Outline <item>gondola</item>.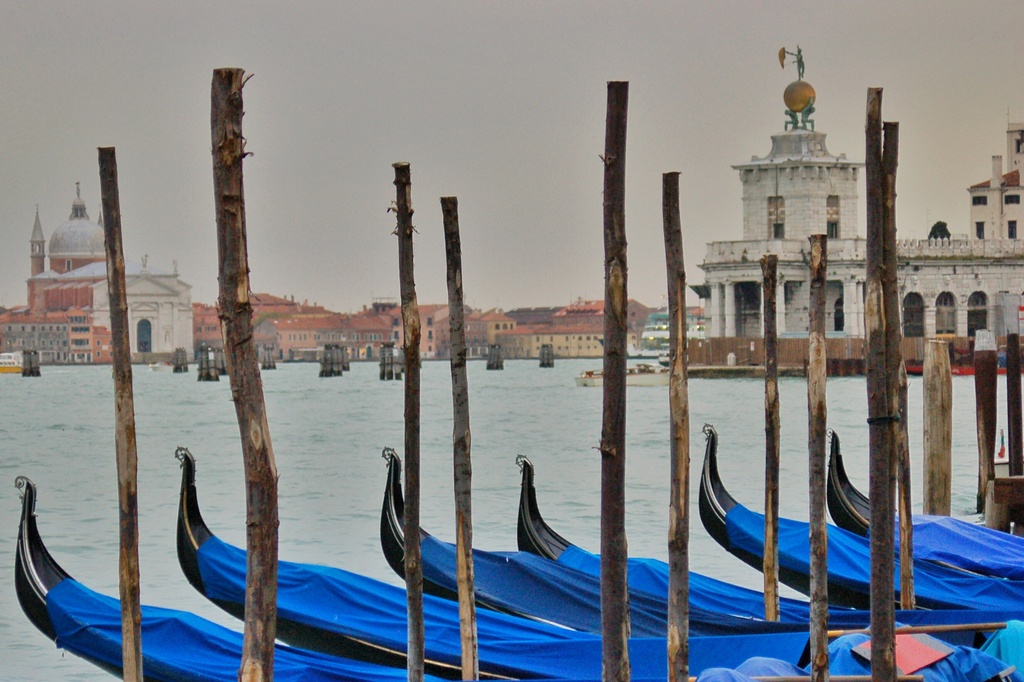
Outline: (left=817, top=434, right=1023, bottom=569).
